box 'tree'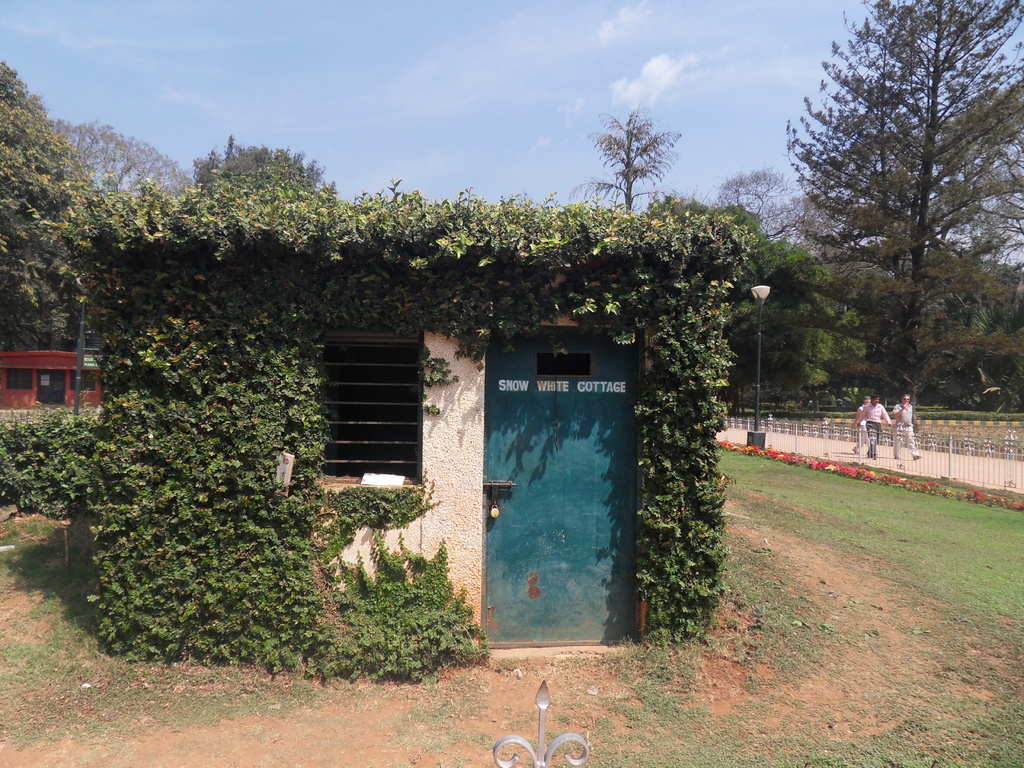
{"left": 652, "top": 162, "right": 793, "bottom": 413}
